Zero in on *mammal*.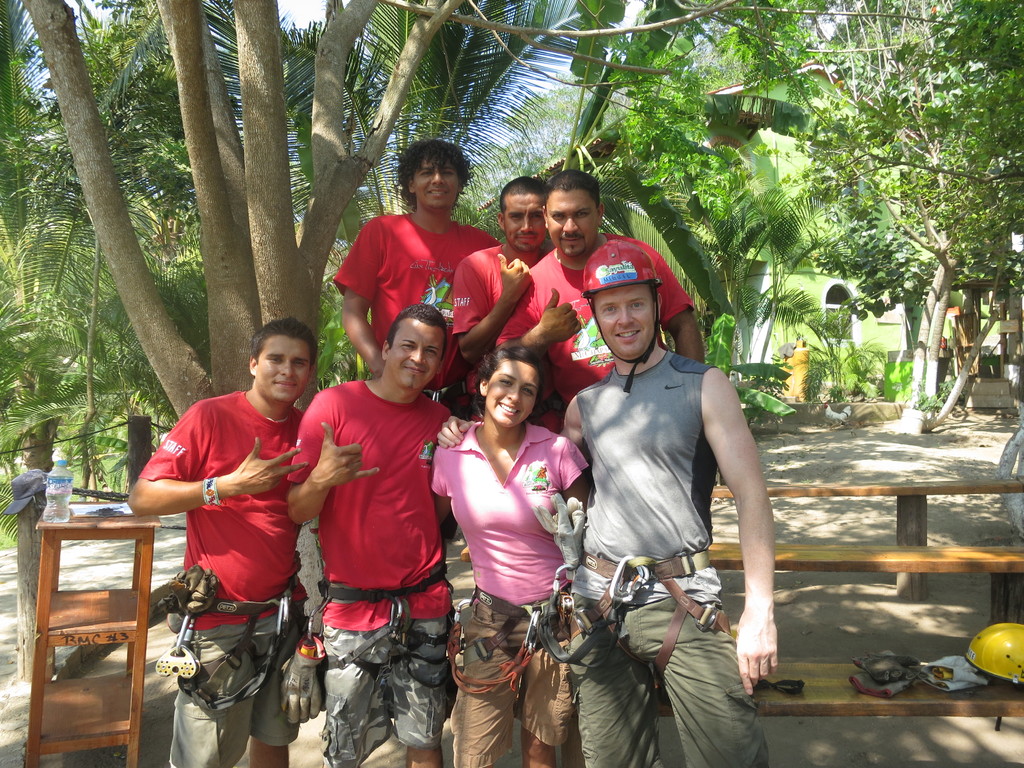
Zeroed in: 125:321:318:767.
